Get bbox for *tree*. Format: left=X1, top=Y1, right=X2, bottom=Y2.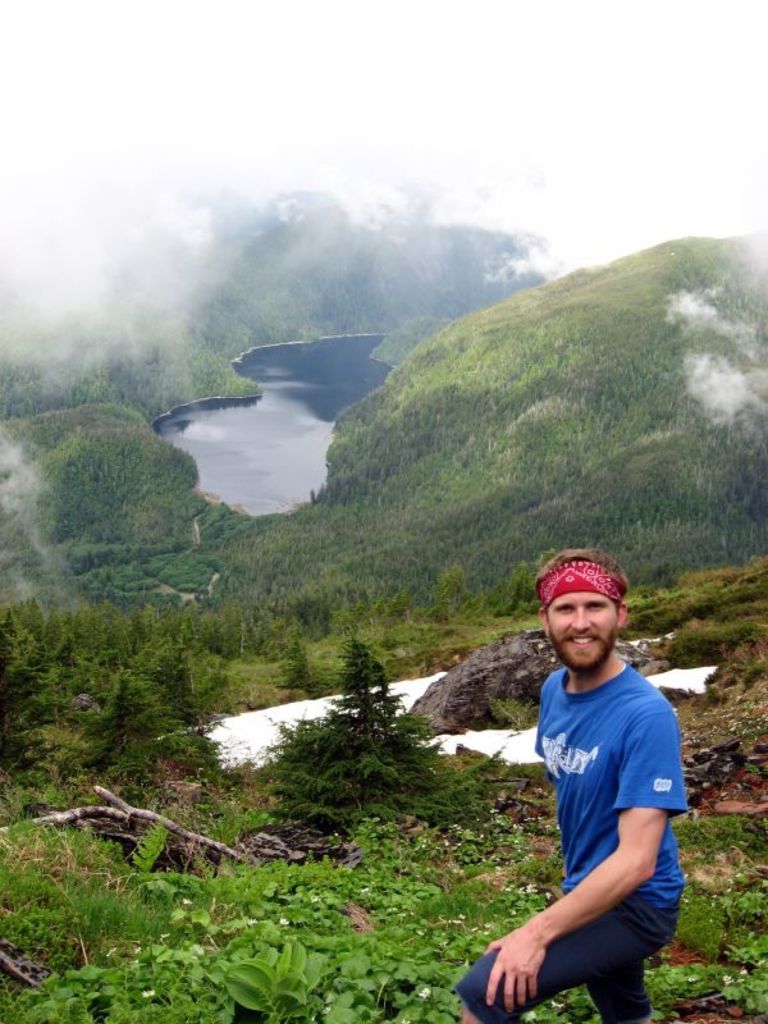
left=180, top=584, right=516, bottom=678.
